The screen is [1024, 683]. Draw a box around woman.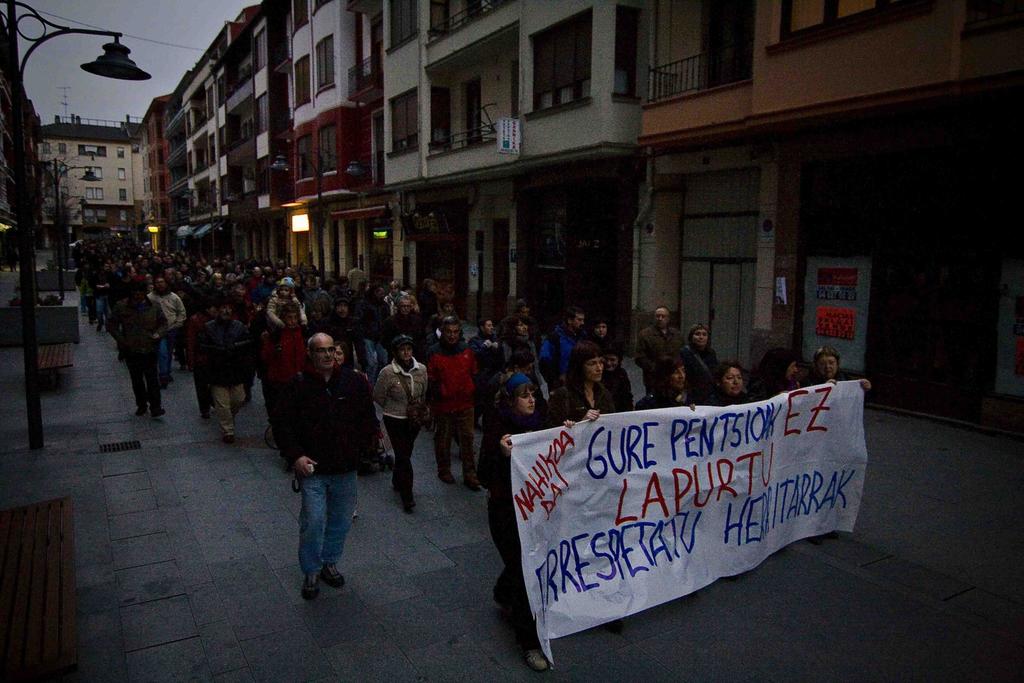
bbox=(336, 342, 375, 520).
